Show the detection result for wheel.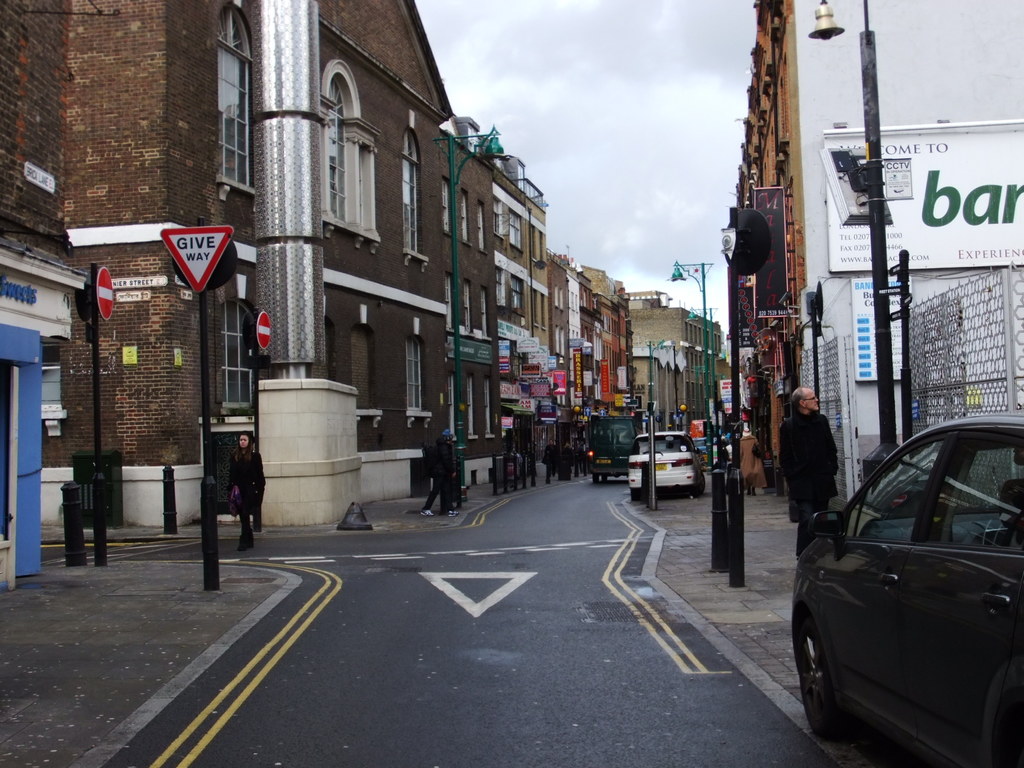
l=630, t=486, r=641, b=502.
